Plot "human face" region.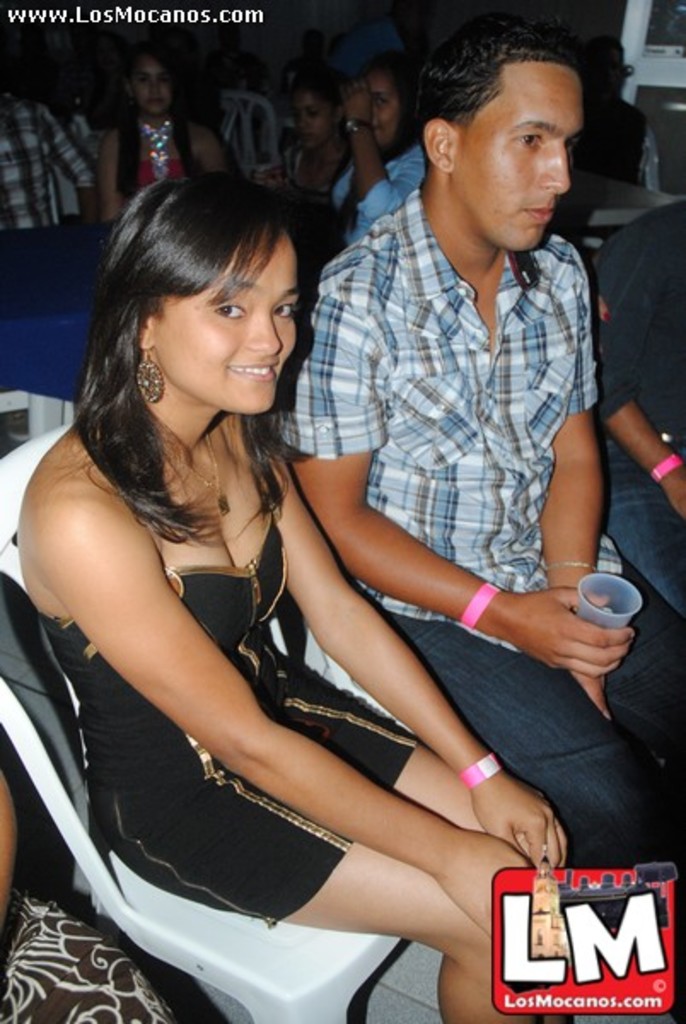
Plotted at left=133, top=58, right=169, bottom=111.
